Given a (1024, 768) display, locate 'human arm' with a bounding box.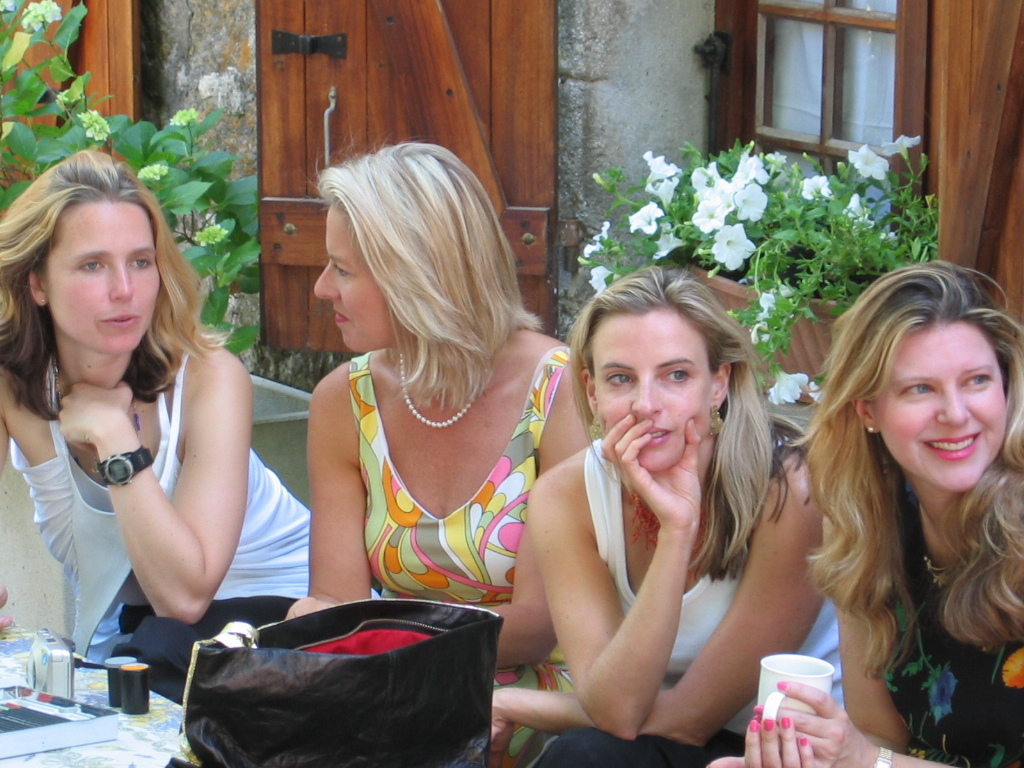
Located: [left=279, top=358, right=385, bottom=624].
